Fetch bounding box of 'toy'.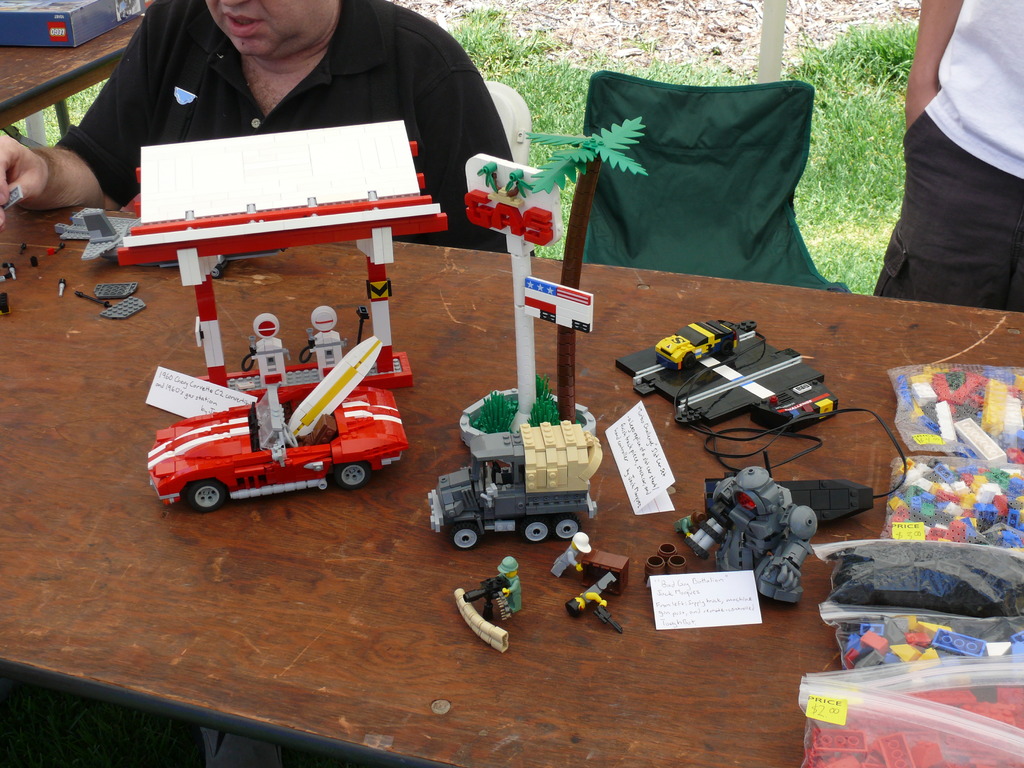
Bbox: [left=52, top=205, right=280, bottom=278].
